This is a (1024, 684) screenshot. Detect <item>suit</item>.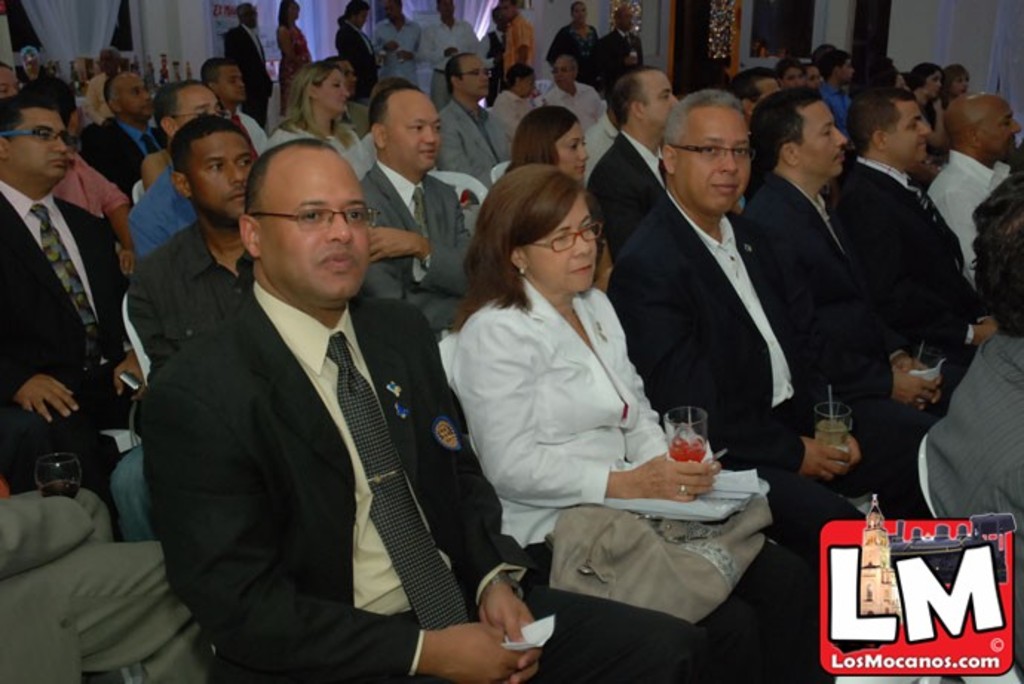
(left=741, top=159, right=950, bottom=441).
